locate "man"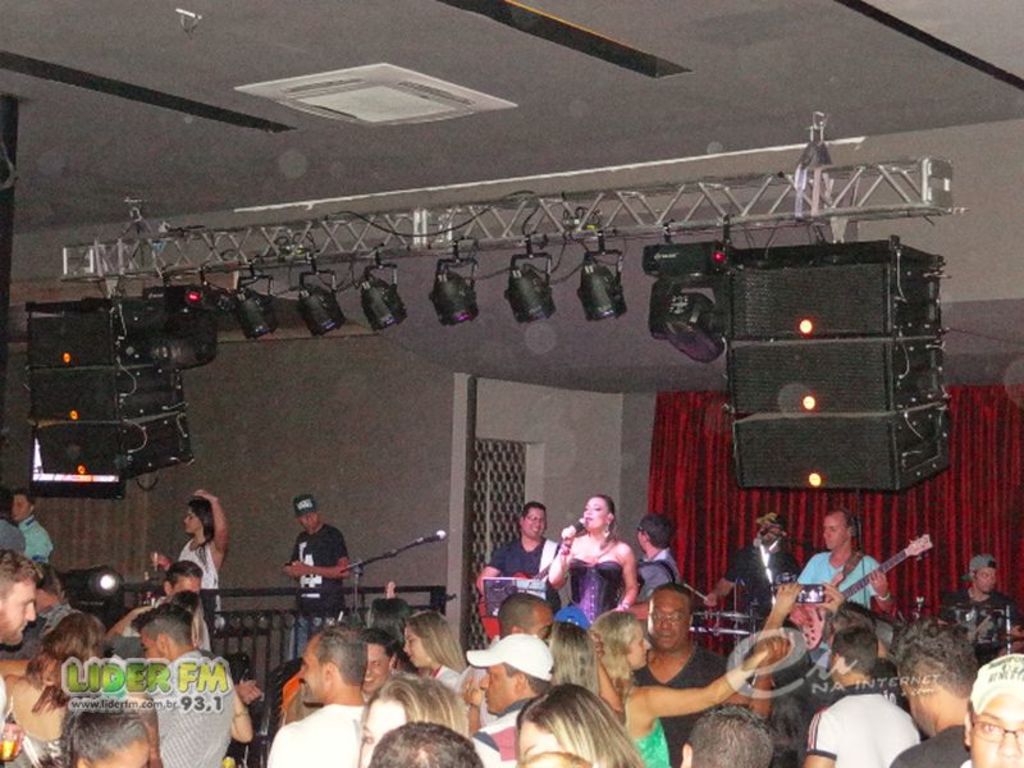
470,590,552,675
